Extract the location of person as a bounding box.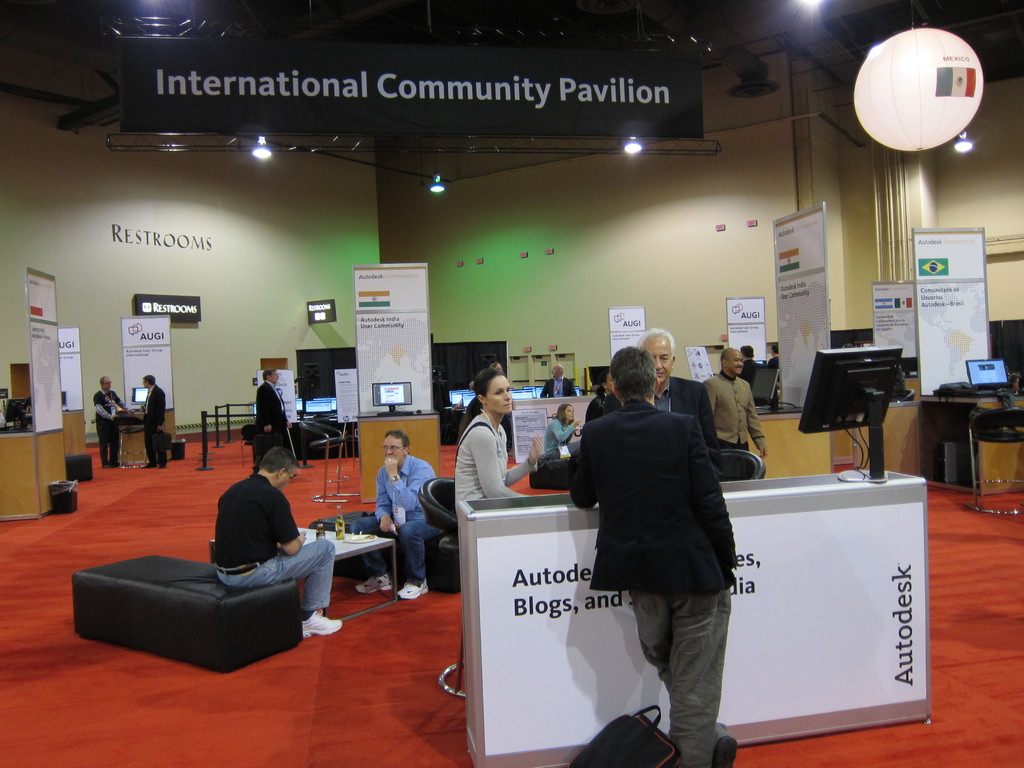
{"left": 586, "top": 367, "right": 612, "bottom": 423}.
